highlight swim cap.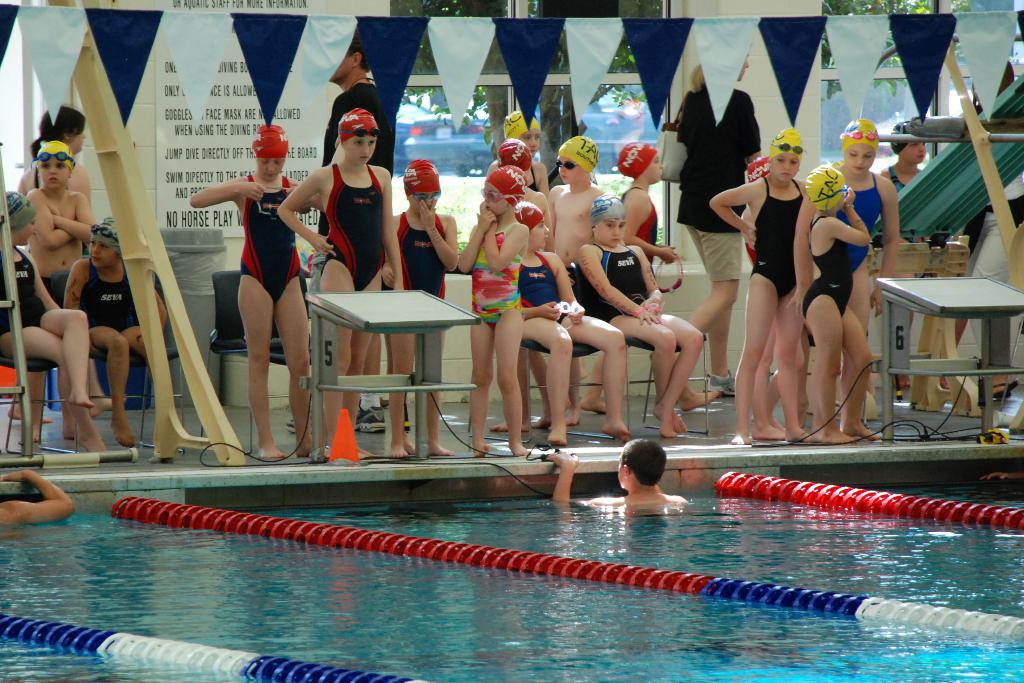
Highlighted region: bbox=[589, 190, 626, 226].
